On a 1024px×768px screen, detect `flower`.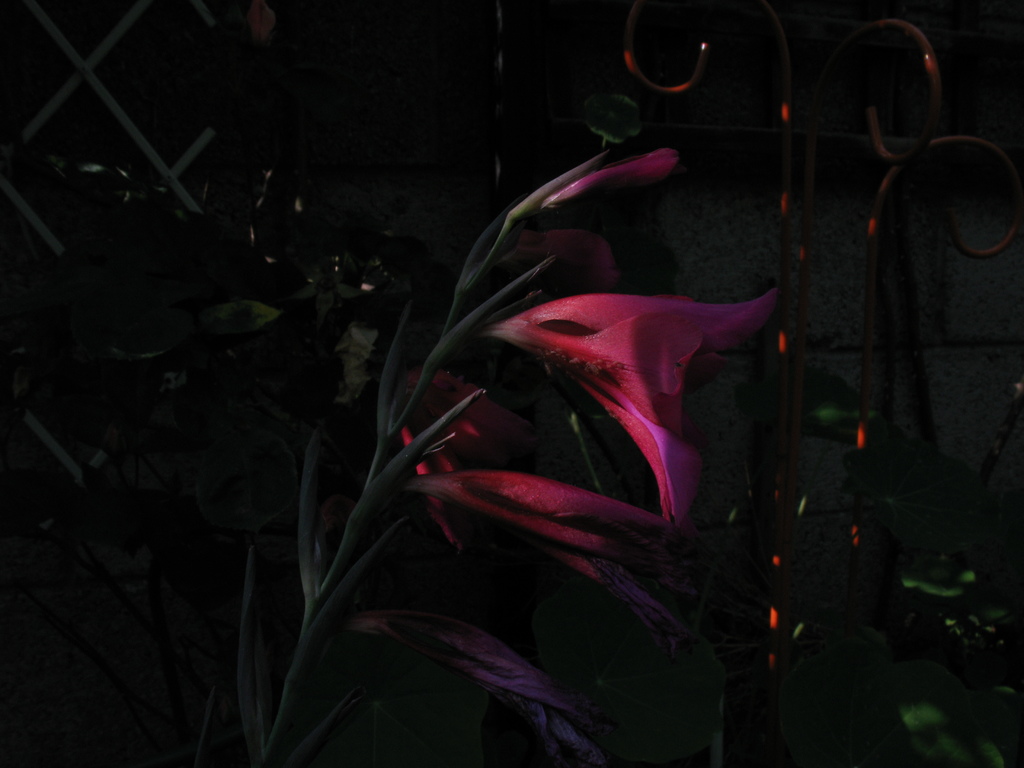
Rect(375, 468, 717, 668).
